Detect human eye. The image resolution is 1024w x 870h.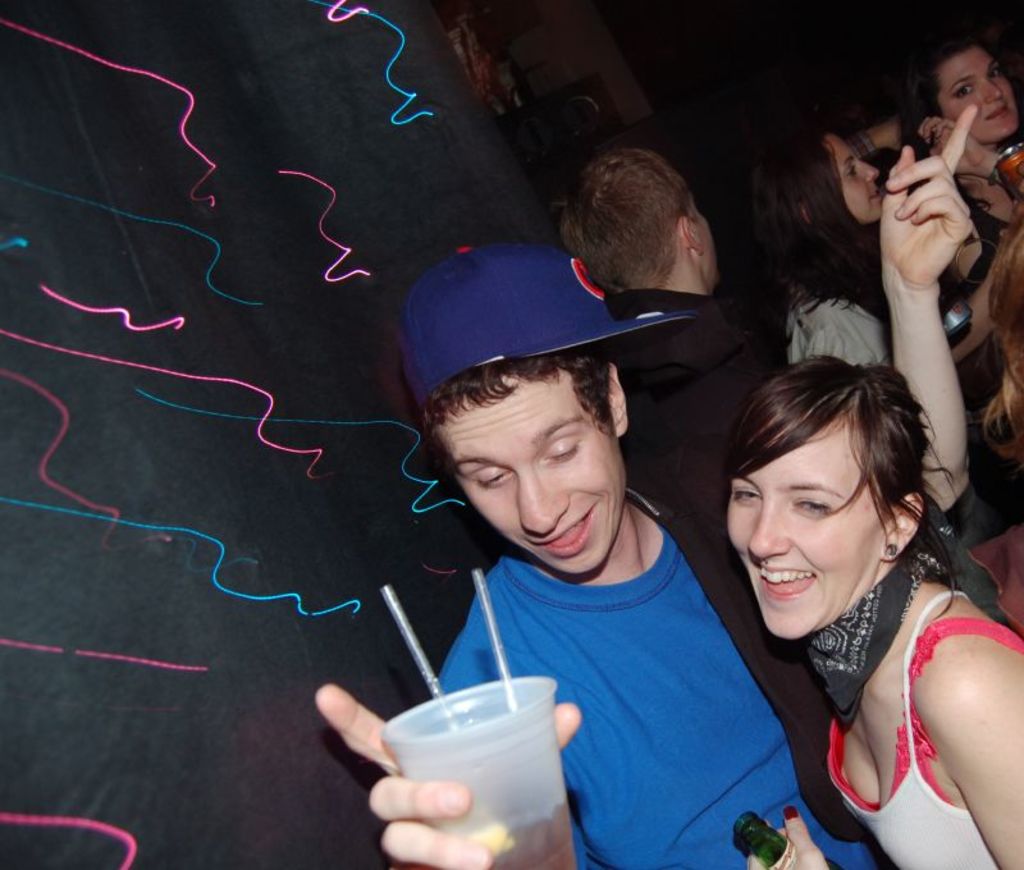
[x1=989, y1=64, x2=1001, y2=79].
